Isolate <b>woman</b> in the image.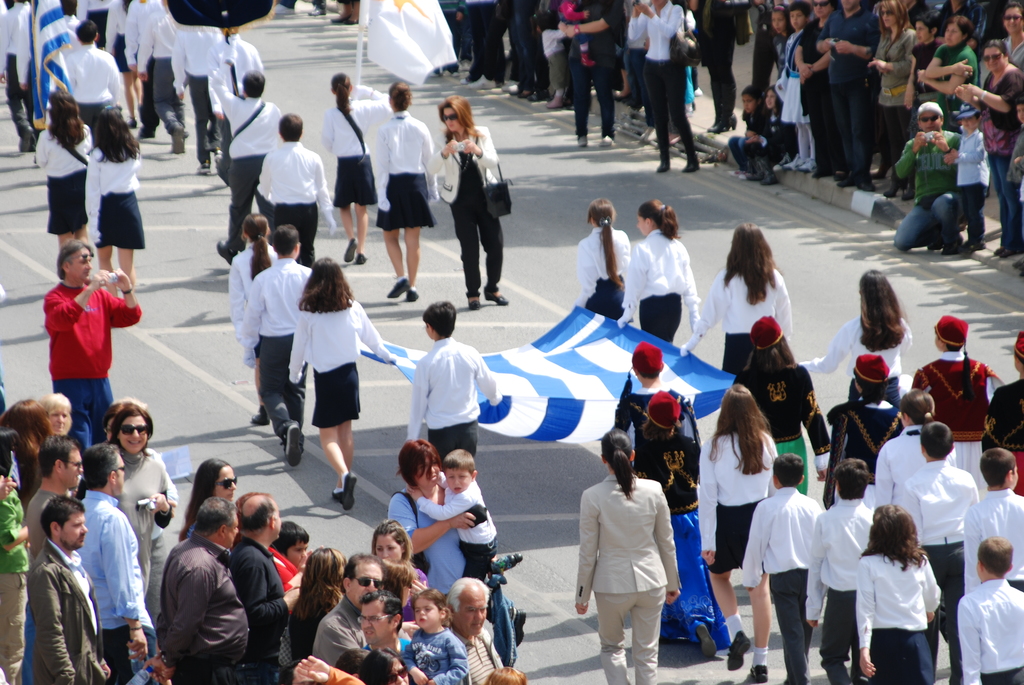
Isolated region: <region>684, 221, 797, 370</region>.
